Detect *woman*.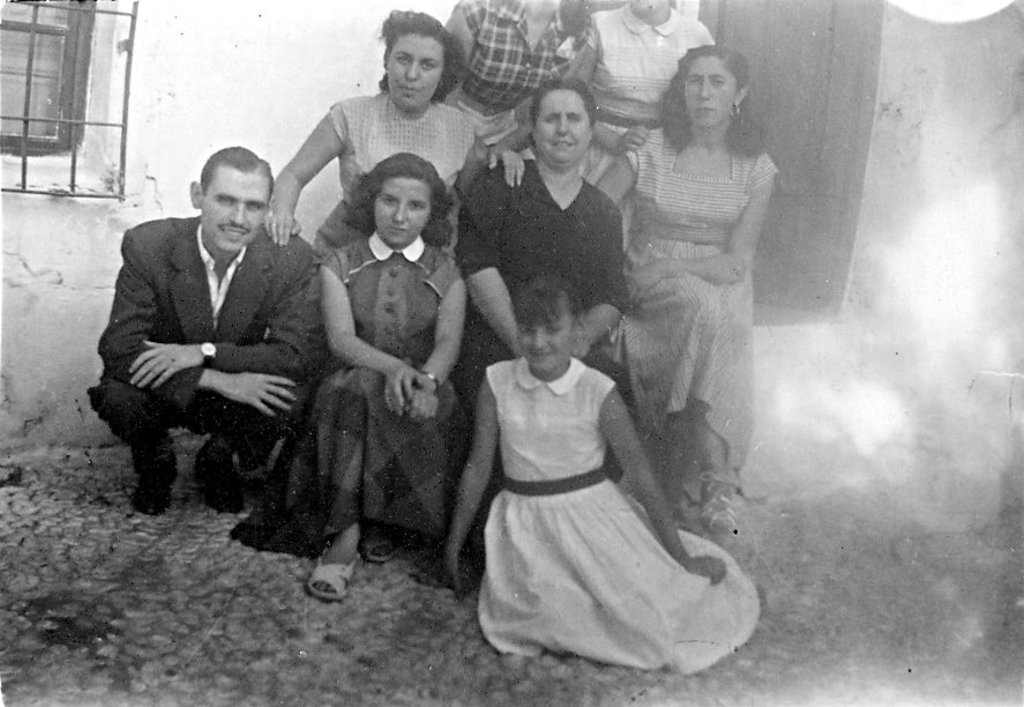
Detected at [x1=592, y1=49, x2=801, y2=571].
